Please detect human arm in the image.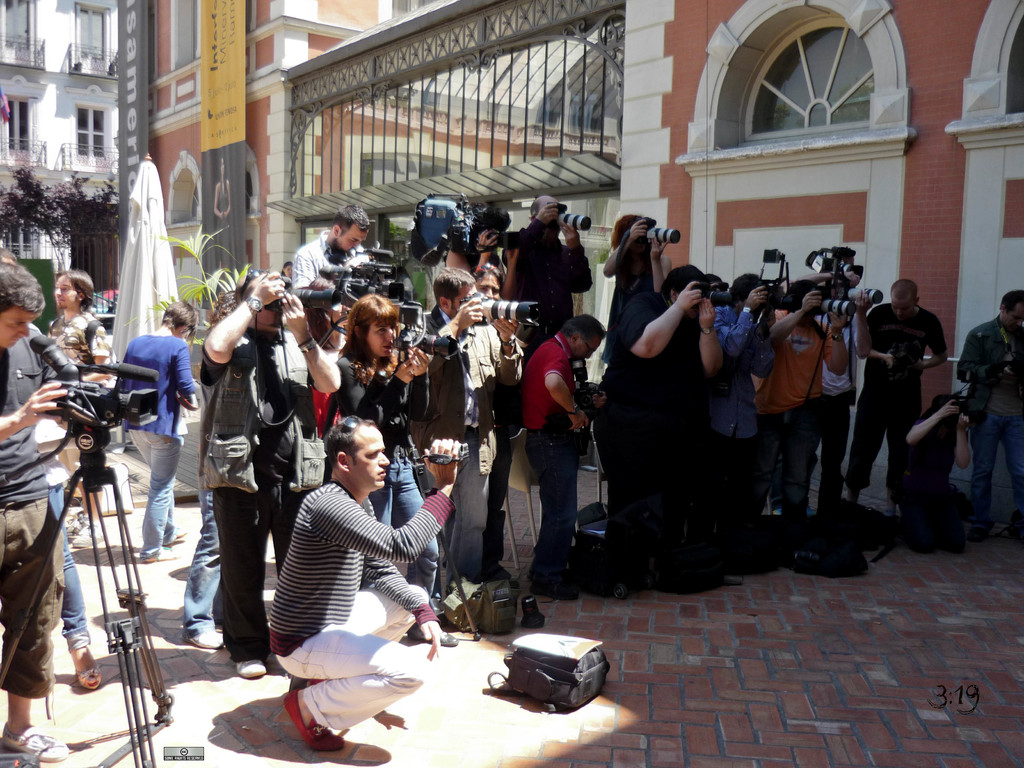
[353, 558, 447, 655].
